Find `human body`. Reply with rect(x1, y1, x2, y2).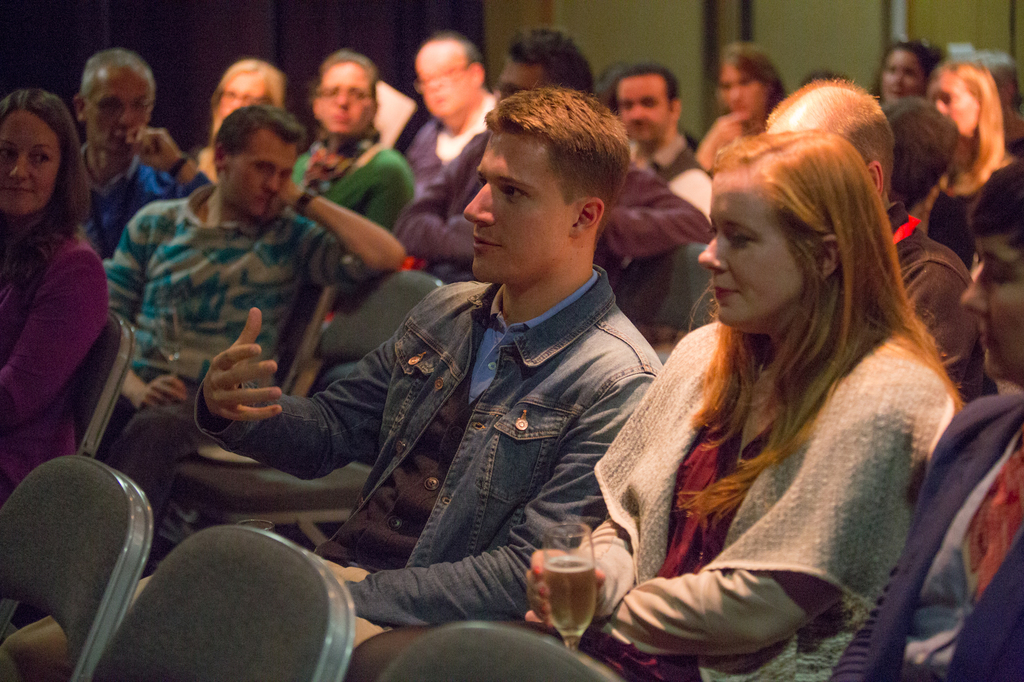
rect(101, 99, 401, 493).
